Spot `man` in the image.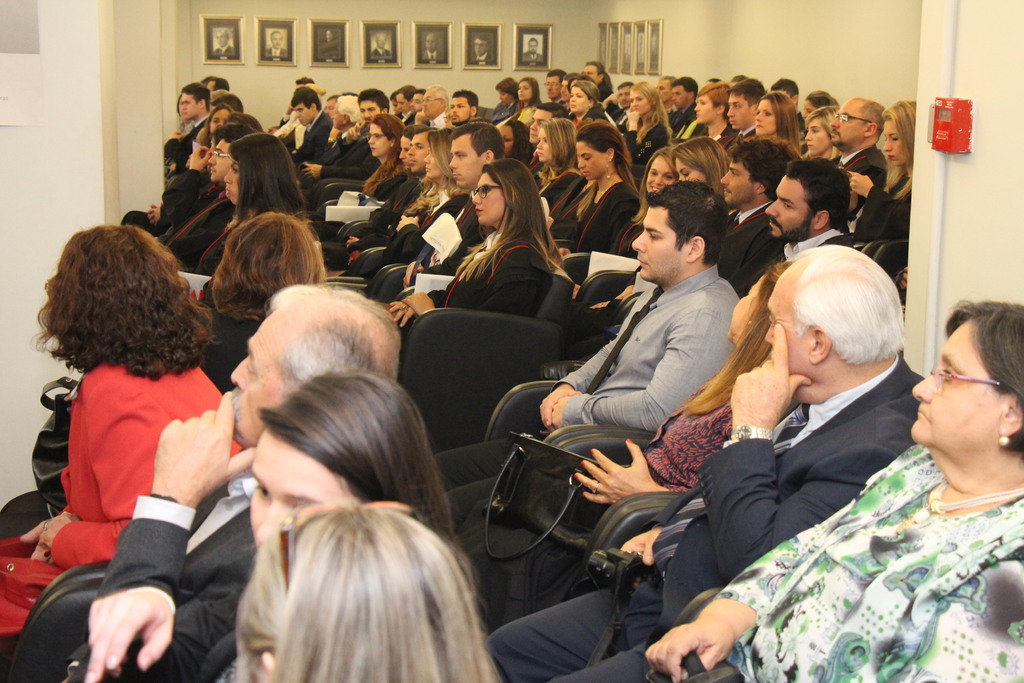
`man` found at (473,37,493,61).
